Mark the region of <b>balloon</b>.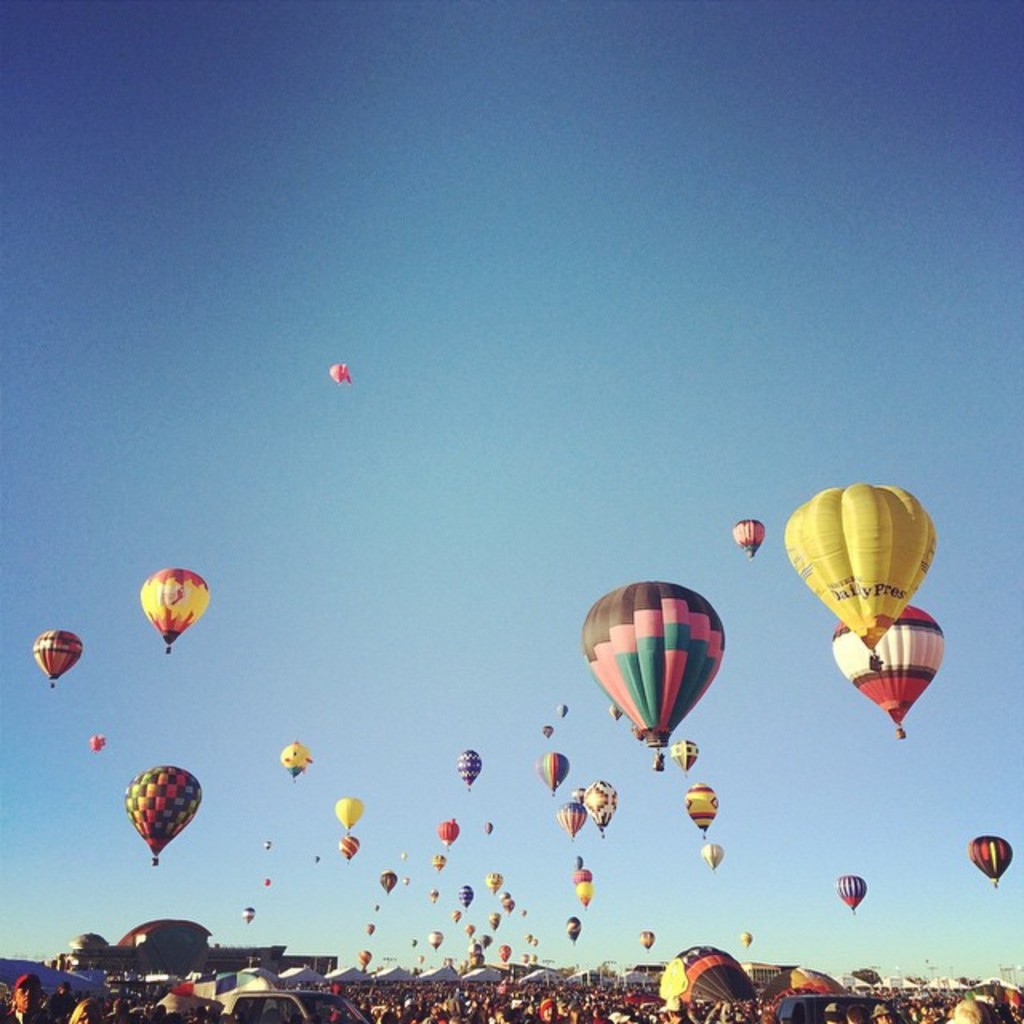
Region: <region>90, 734, 104, 752</region>.
